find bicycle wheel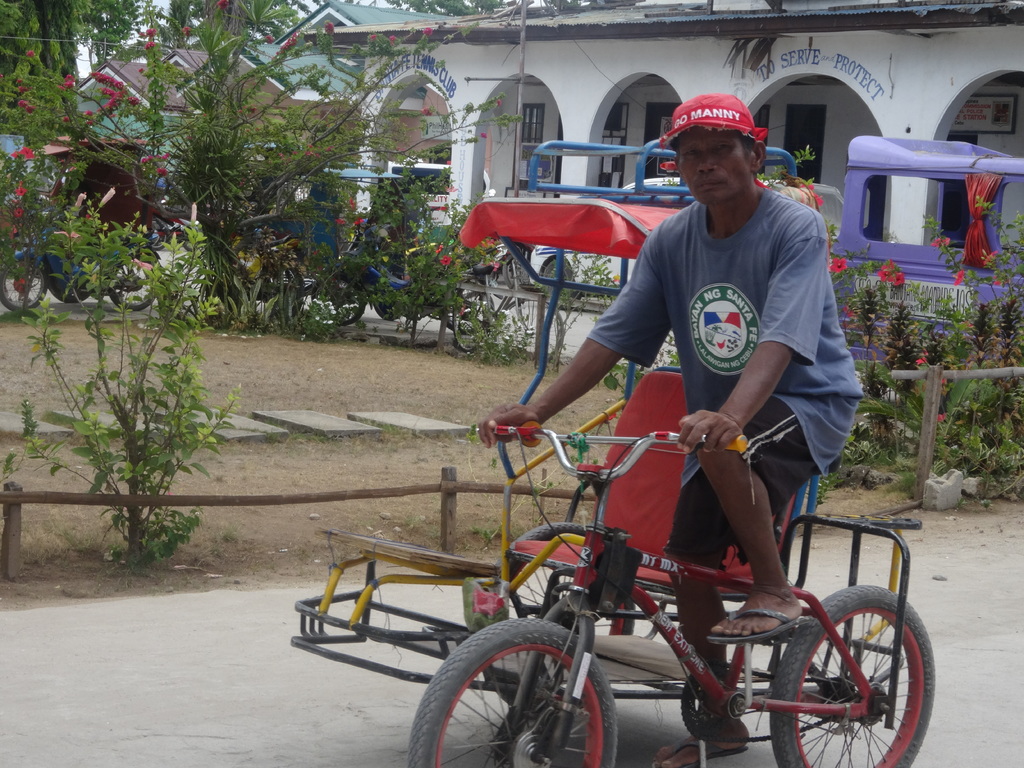
<region>416, 636, 625, 764</region>
